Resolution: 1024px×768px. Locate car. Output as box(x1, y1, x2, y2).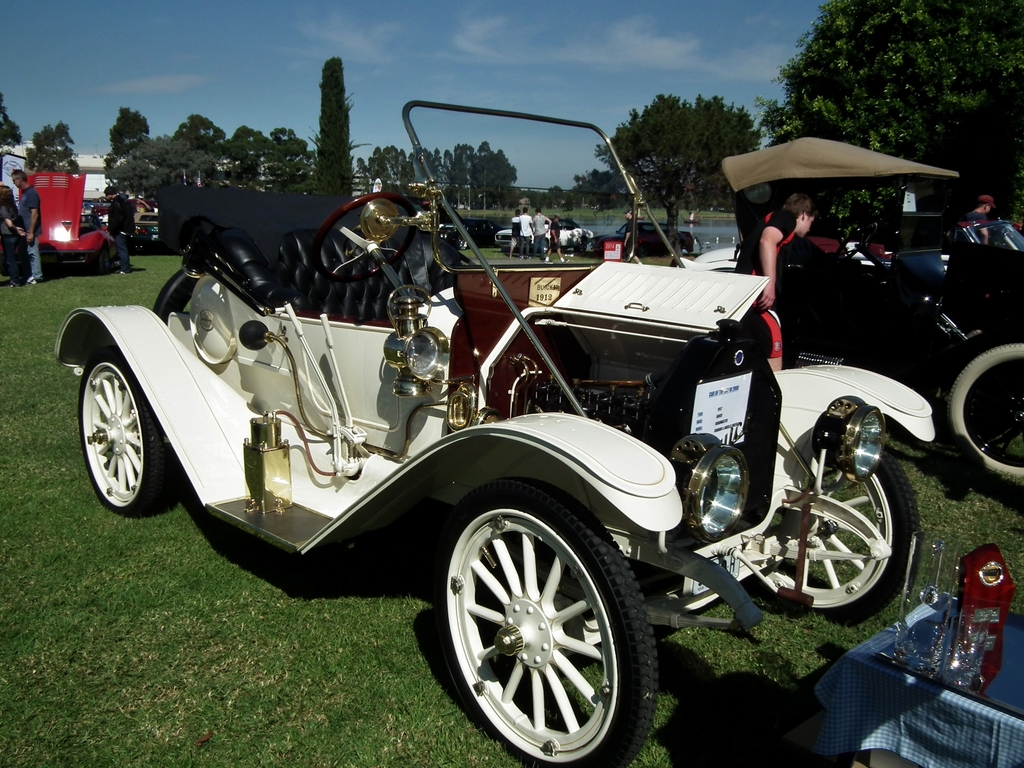
box(31, 168, 110, 264).
